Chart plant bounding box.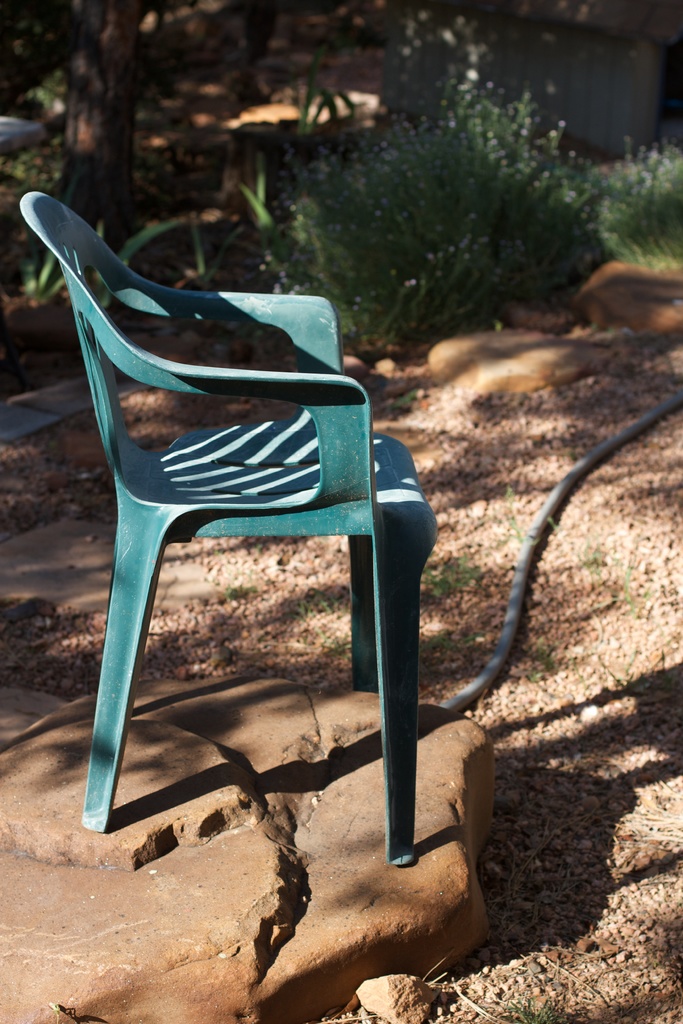
Charted: crop(288, 42, 366, 149).
